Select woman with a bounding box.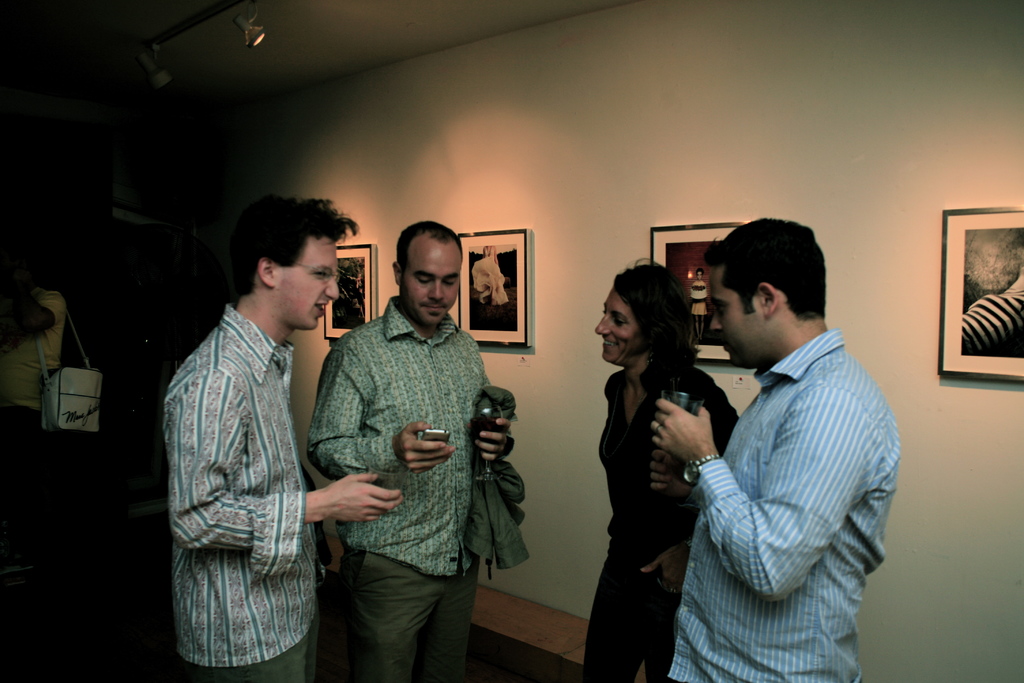
{"left": 579, "top": 267, "right": 727, "bottom": 661}.
